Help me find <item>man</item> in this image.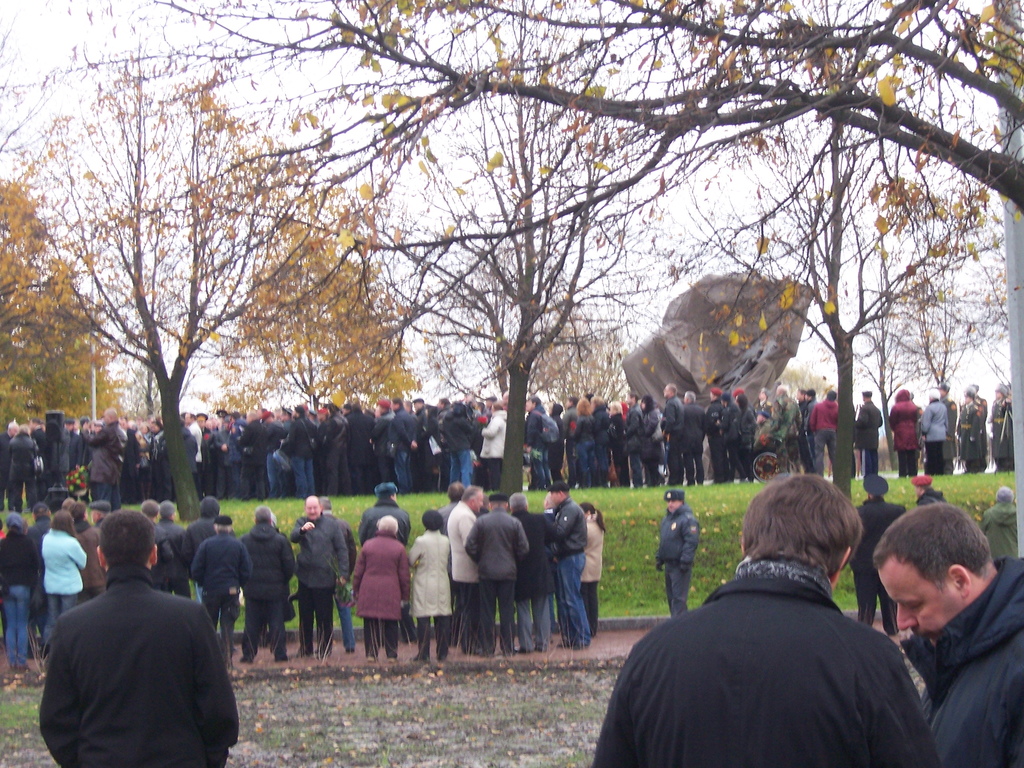
Found it: region(349, 508, 422, 664).
